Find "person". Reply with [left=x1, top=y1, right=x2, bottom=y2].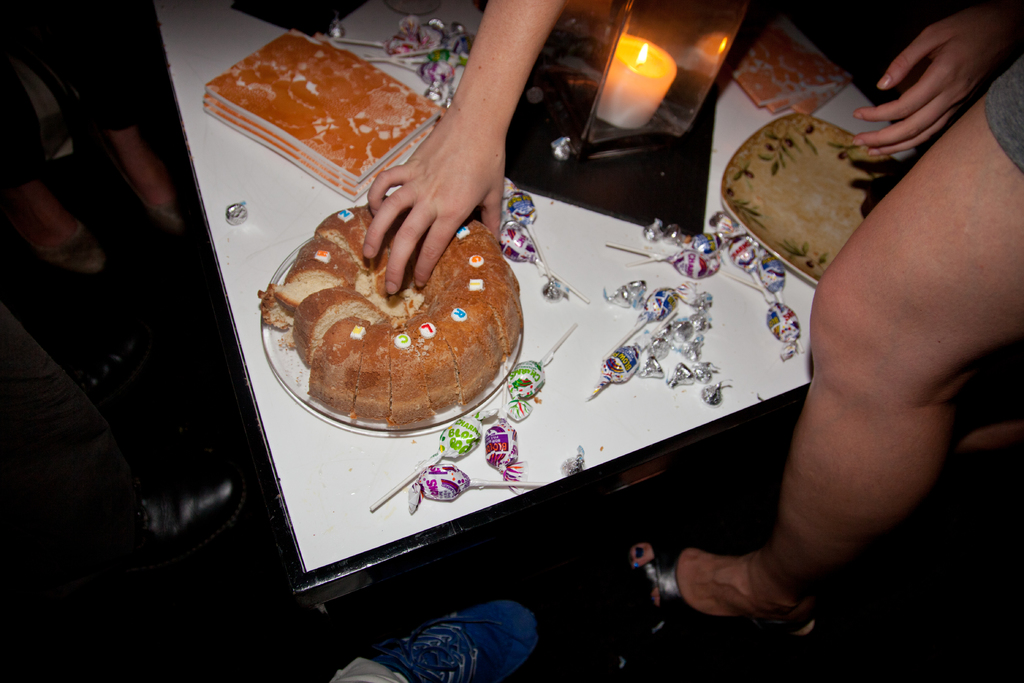
[left=330, top=598, right=553, bottom=682].
